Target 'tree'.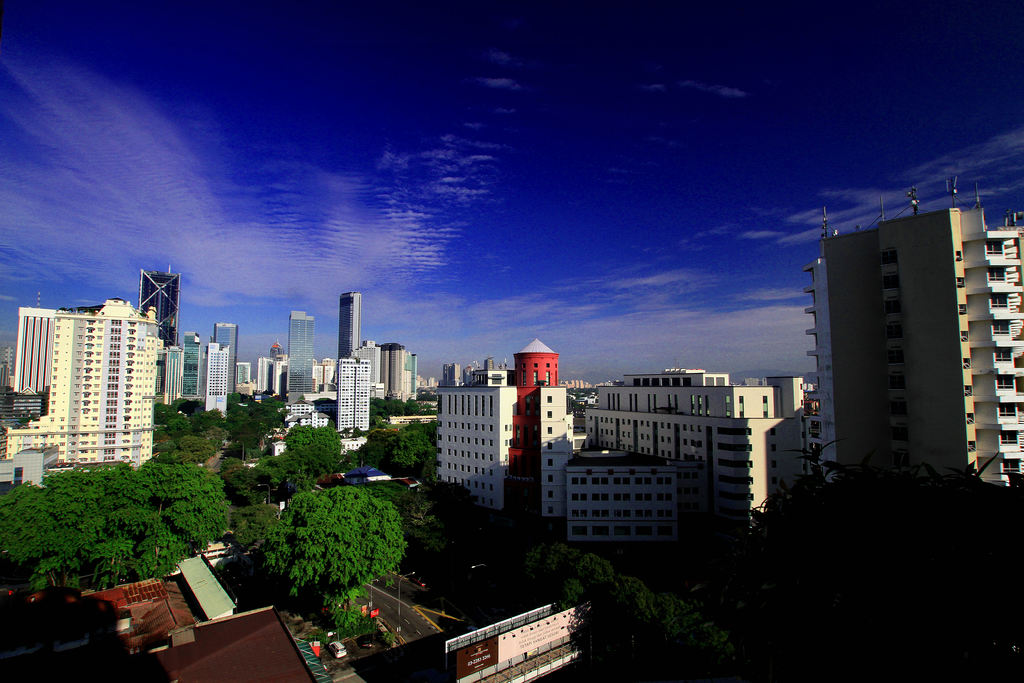
Target region: locate(159, 434, 215, 467).
